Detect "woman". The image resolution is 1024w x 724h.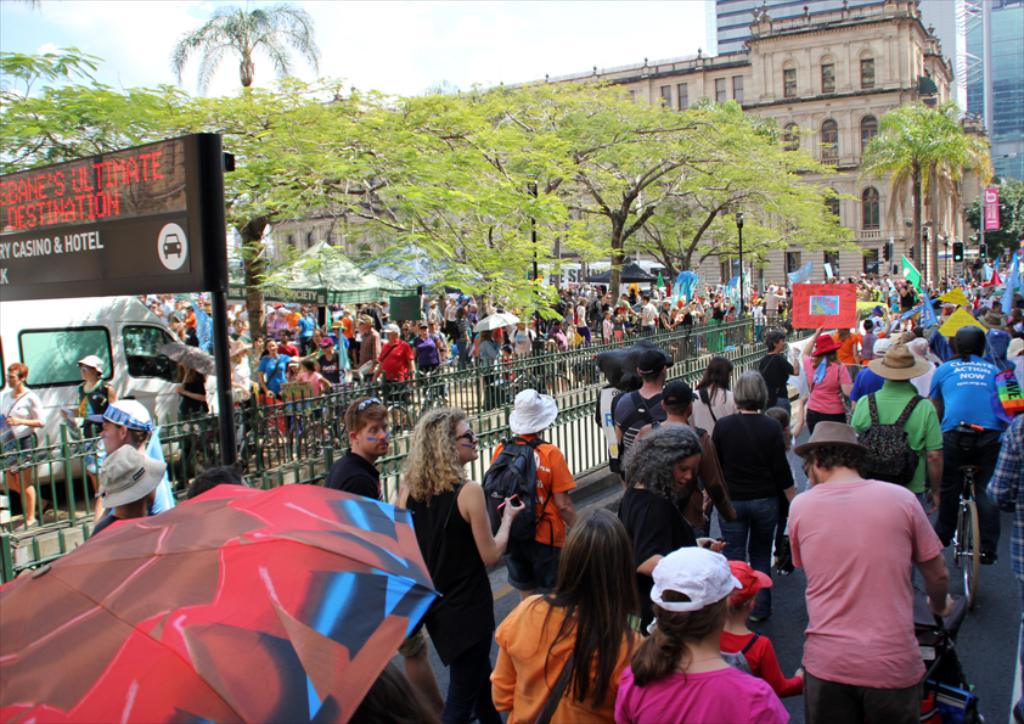
(613,544,789,723).
